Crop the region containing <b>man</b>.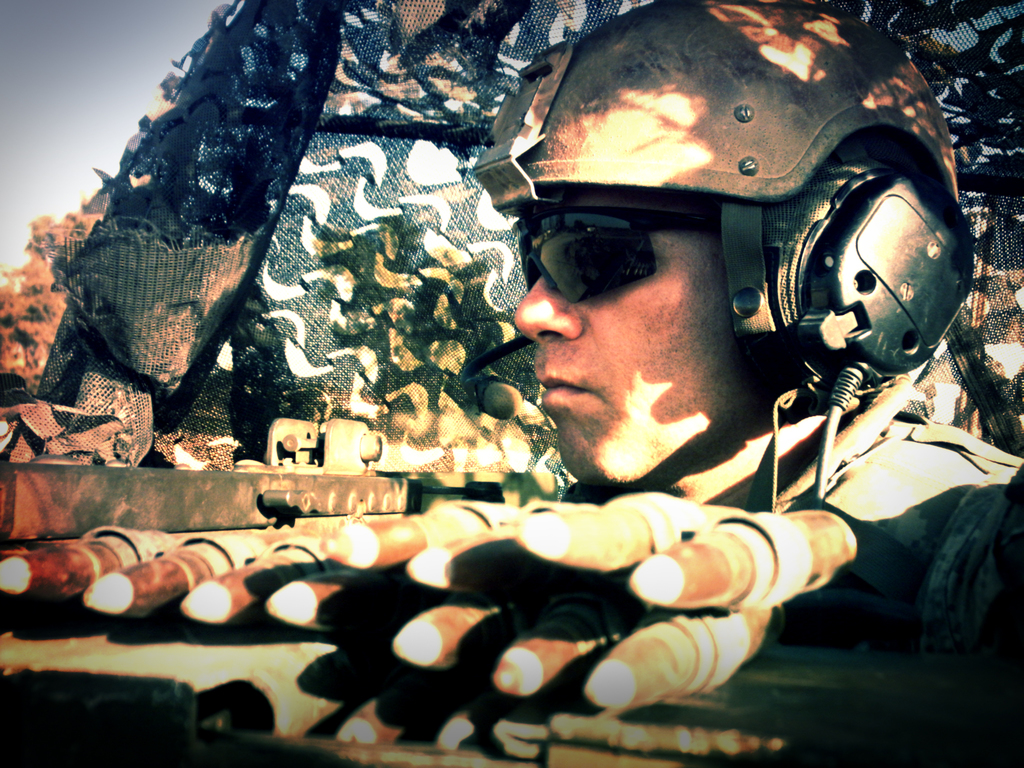
Crop region: x1=356, y1=0, x2=1023, y2=767.
